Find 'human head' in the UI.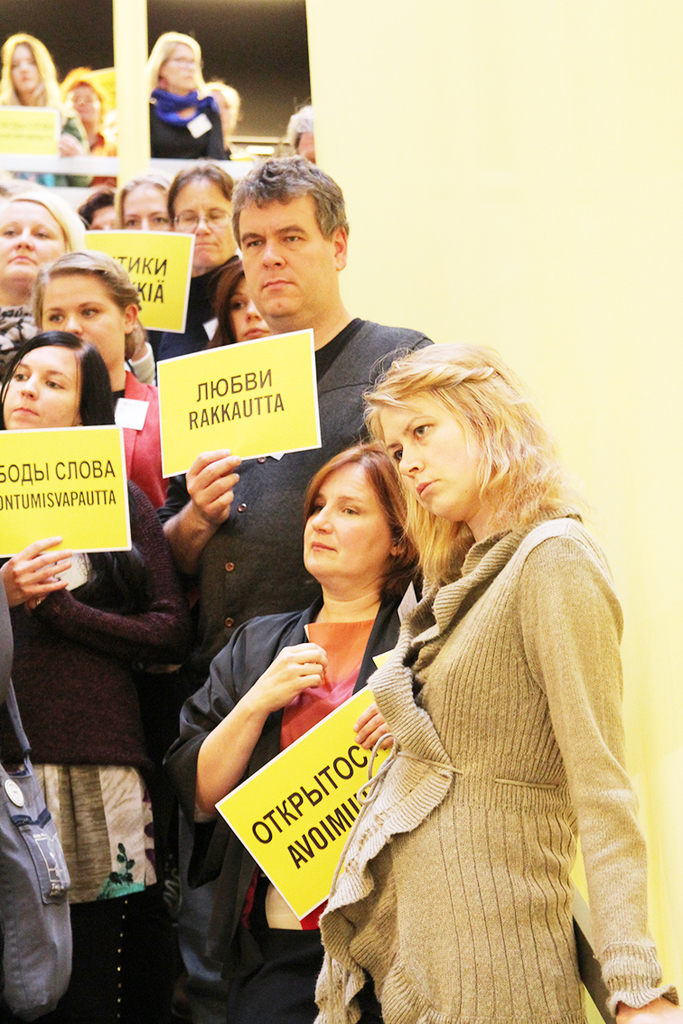
UI element at 0:330:113:427.
